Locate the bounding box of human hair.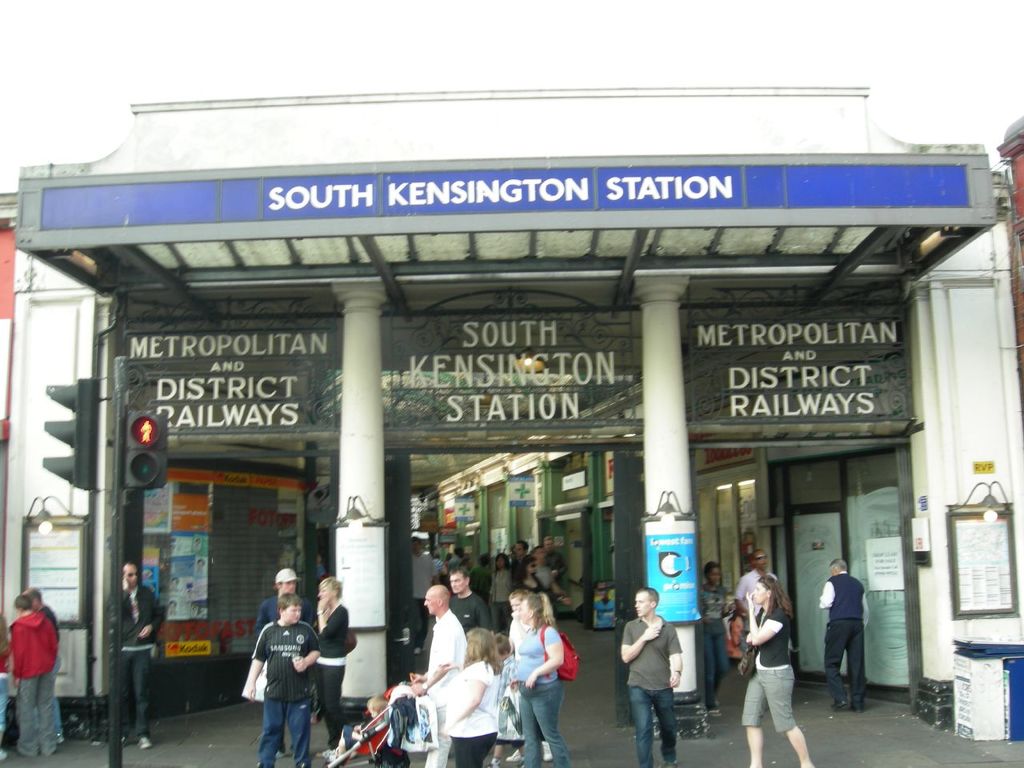
Bounding box: box=[498, 536, 556, 576].
